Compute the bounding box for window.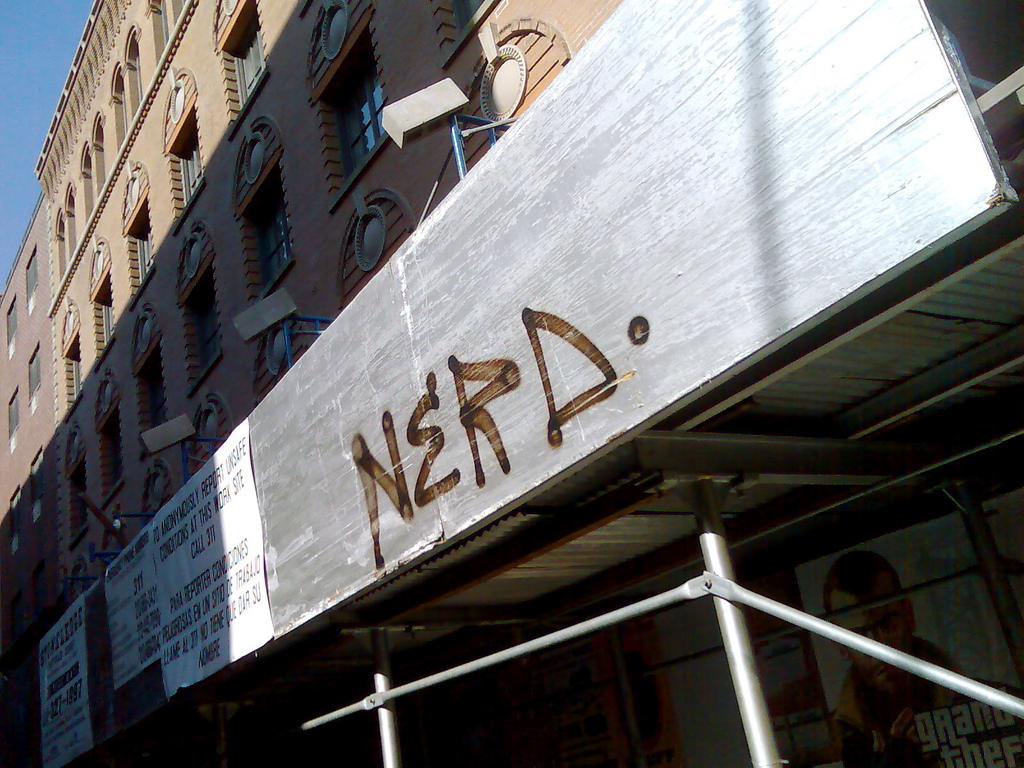
(left=143, top=216, right=222, bottom=390).
